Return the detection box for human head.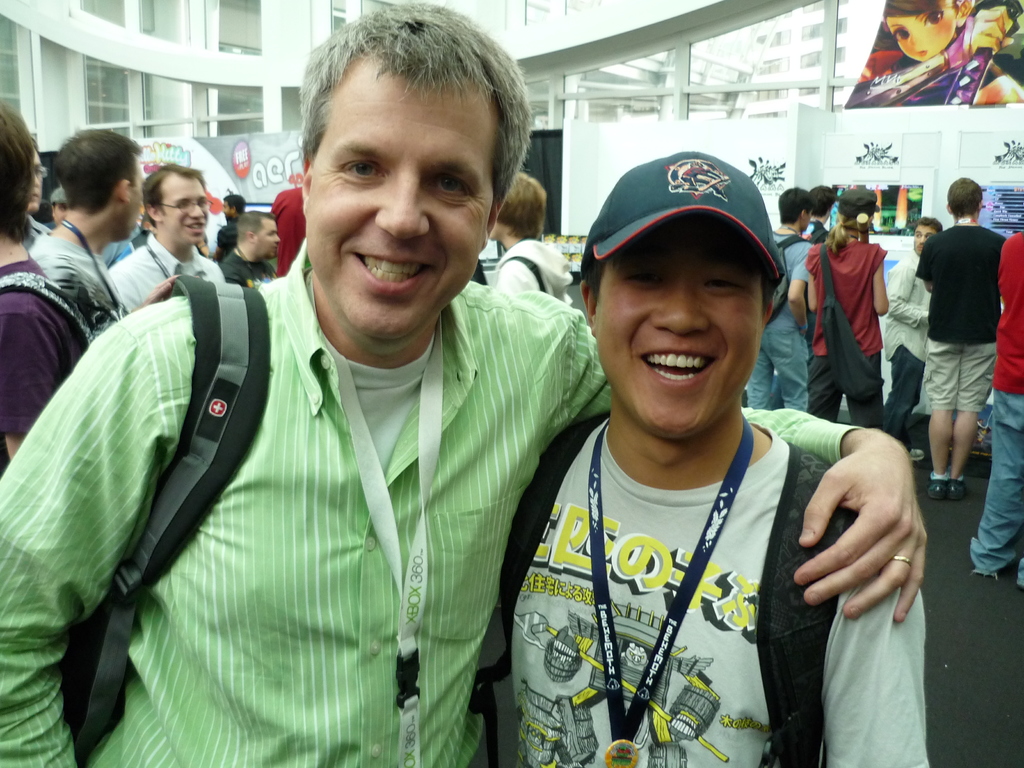
crop(838, 186, 881, 230).
